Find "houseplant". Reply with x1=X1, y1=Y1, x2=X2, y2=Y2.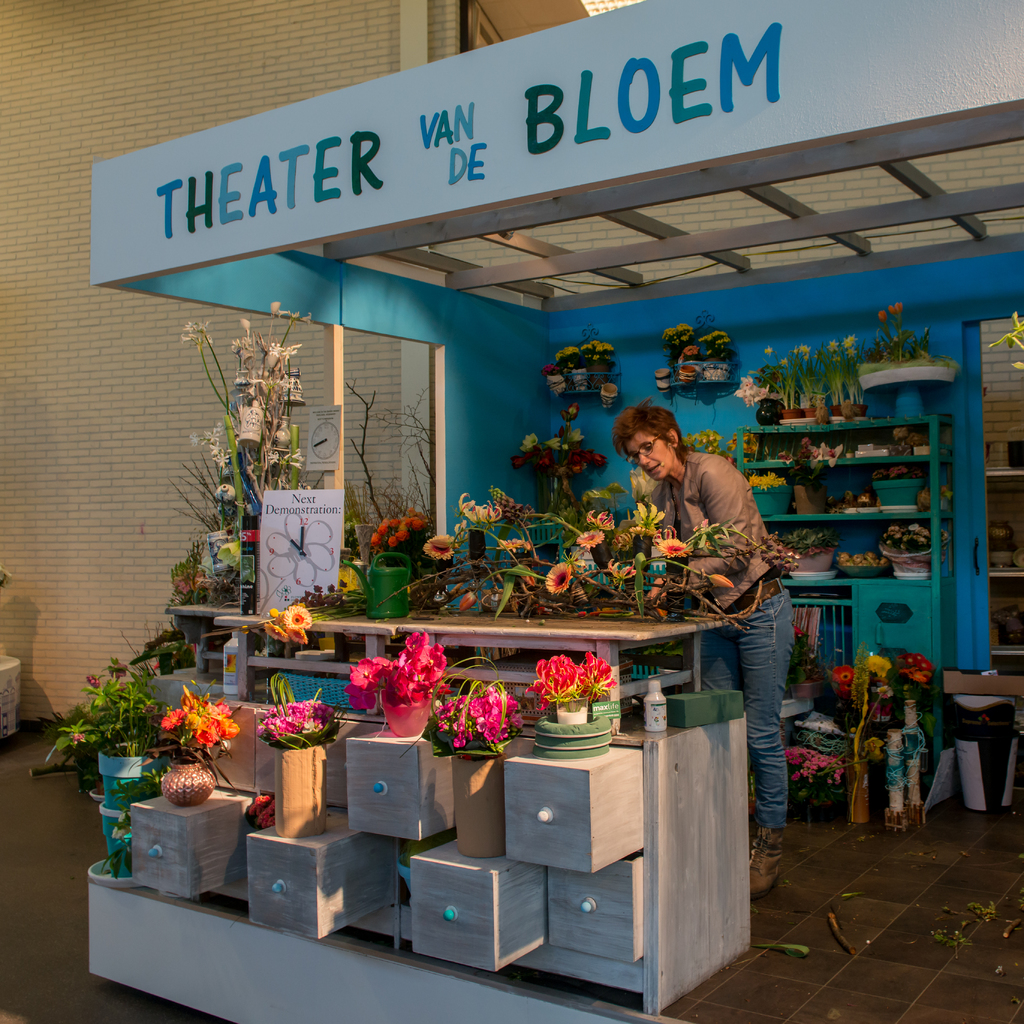
x1=584, y1=335, x2=619, y2=391.
